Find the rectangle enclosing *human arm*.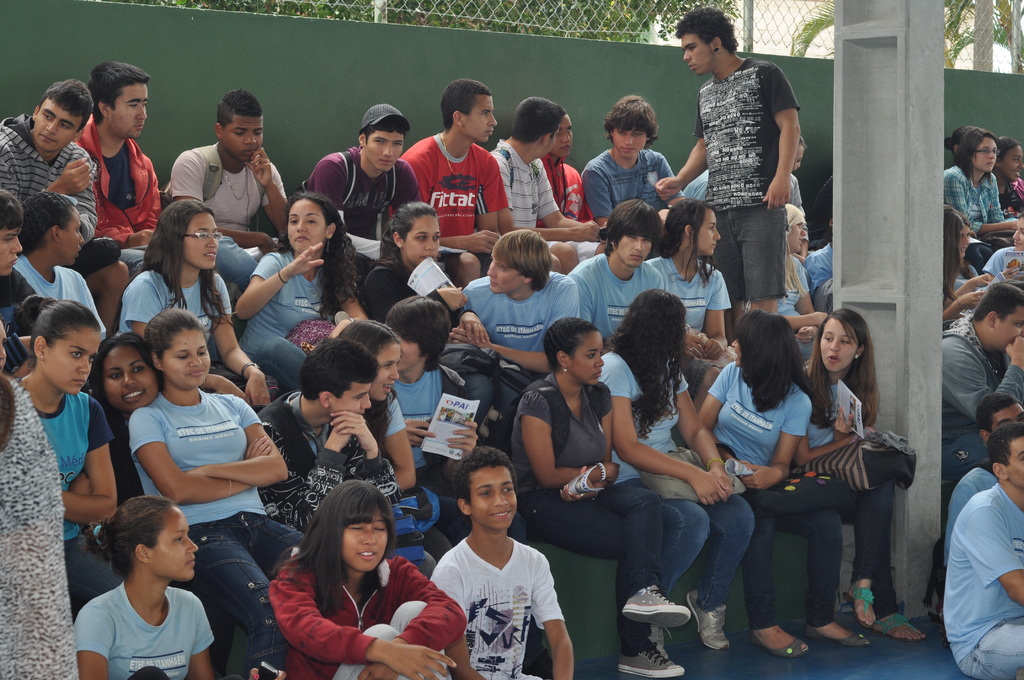
select_region(571, 275, 607, 357).
